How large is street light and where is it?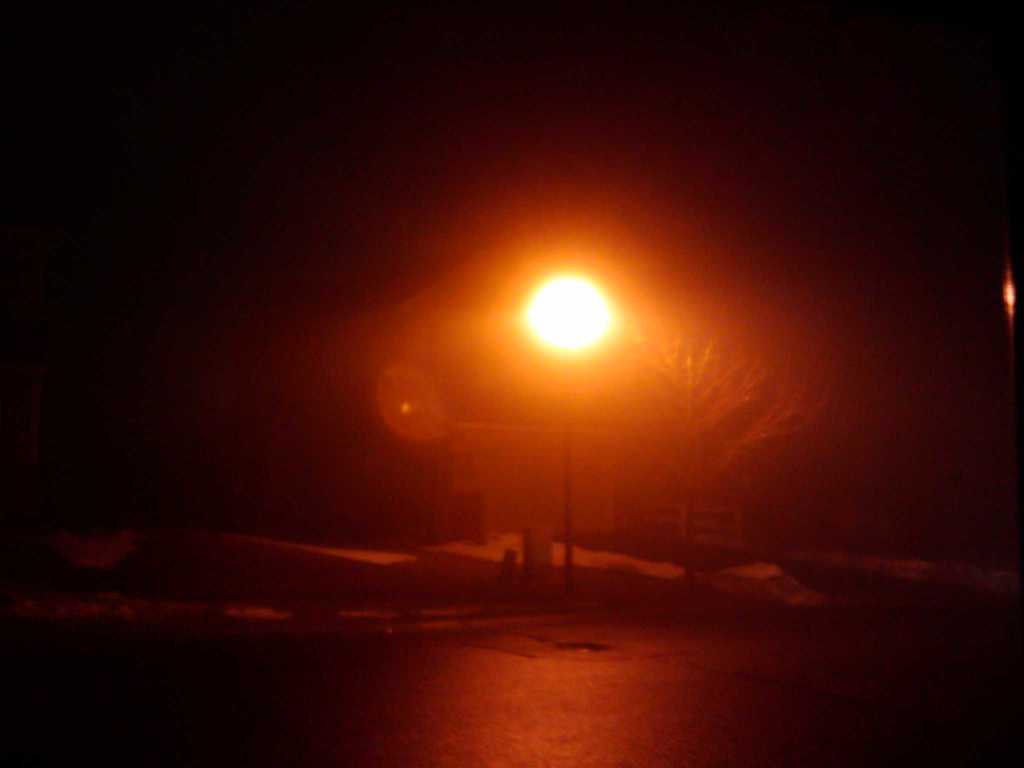
Bounding box: [513,274,619,593].
